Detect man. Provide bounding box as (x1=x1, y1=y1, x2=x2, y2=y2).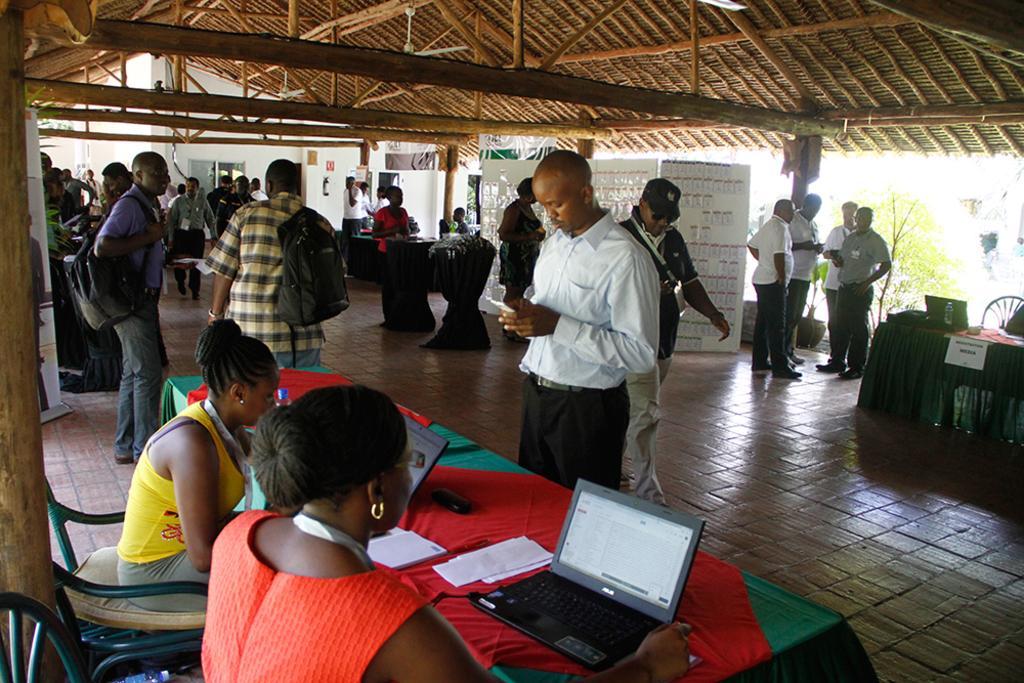
(x1=510, y1=171, x2=681, y2=509).
